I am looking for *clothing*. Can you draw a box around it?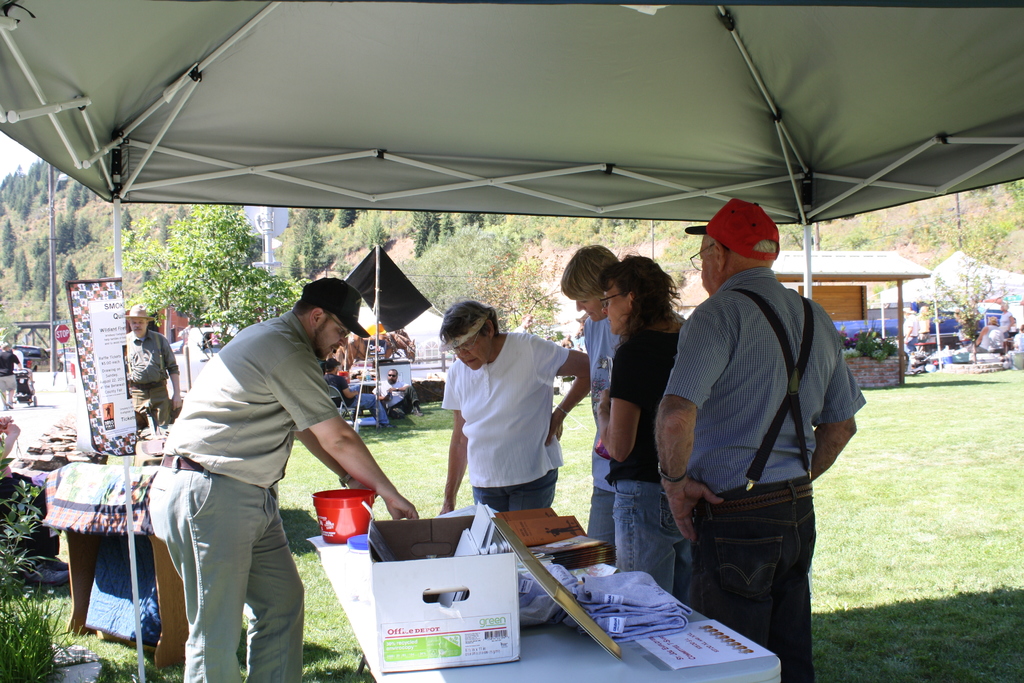
Sure, the bounding box is box=[572, 317, 618, 557].
